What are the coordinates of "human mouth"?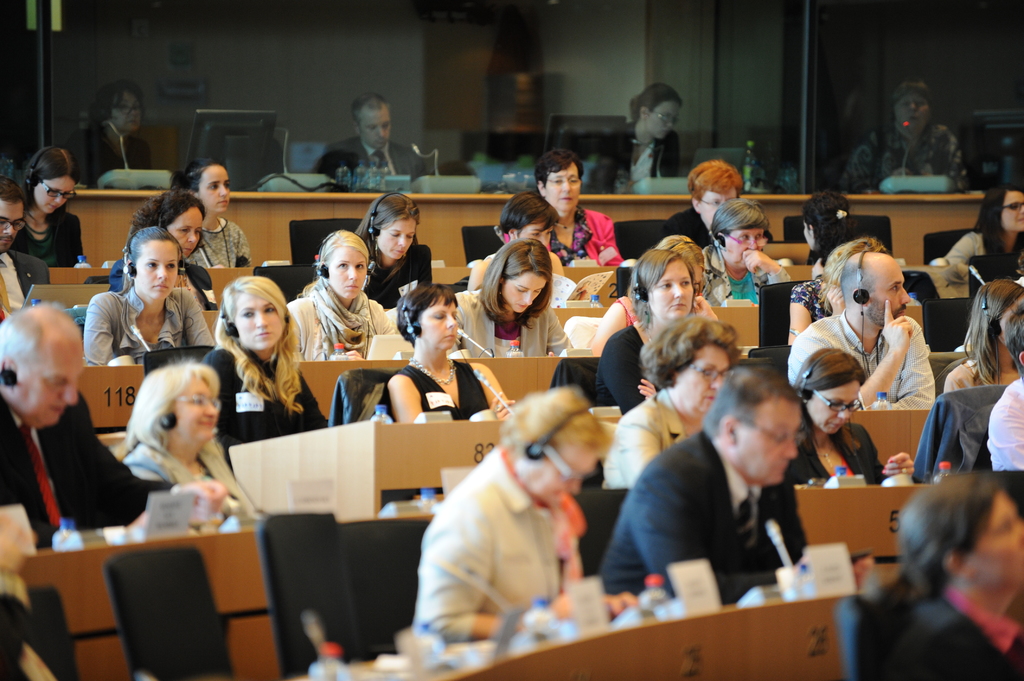
{"x1": 150, "y1": 282, "x2": 172, "y2": 291}.
